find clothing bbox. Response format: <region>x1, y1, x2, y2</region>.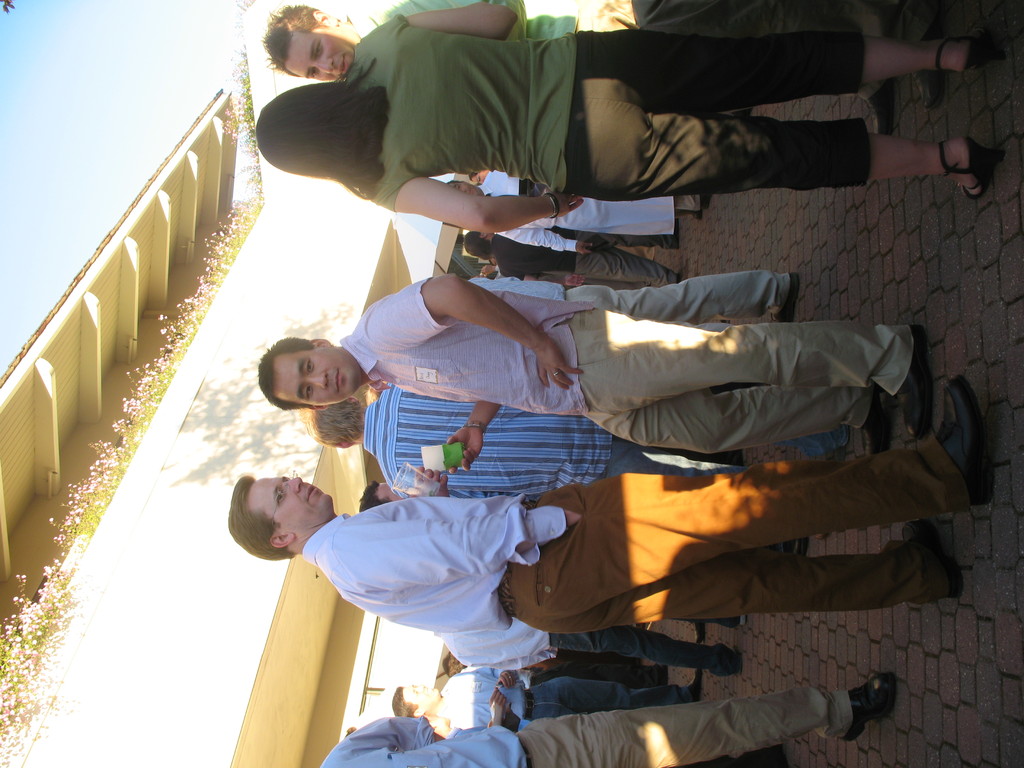
<region>300, 428, 974, 636</region>.
